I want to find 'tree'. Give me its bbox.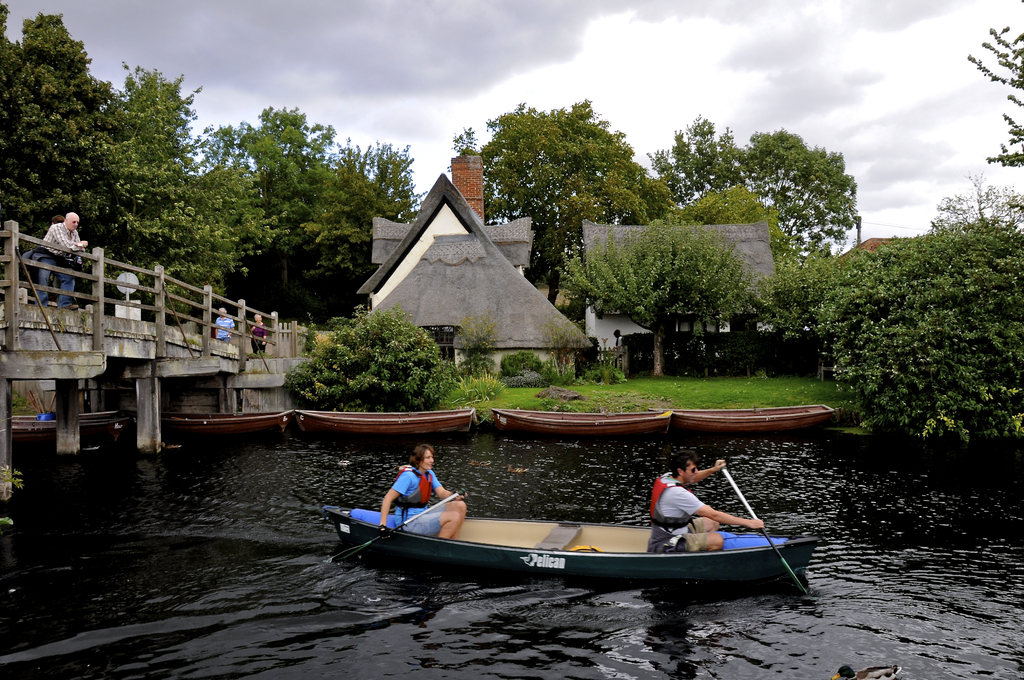
[left=444, top=315, right=503, bottom=366].
